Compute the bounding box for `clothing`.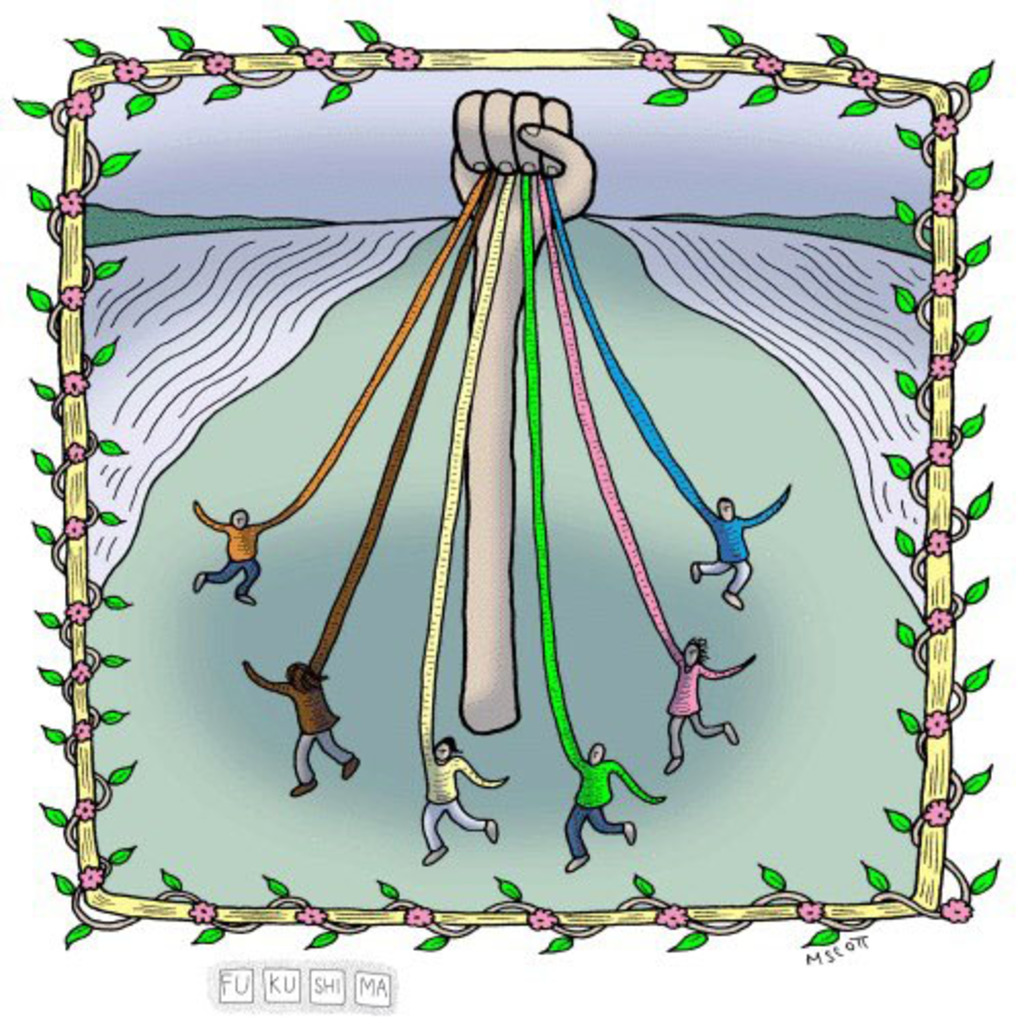
(414,174,518,856).
